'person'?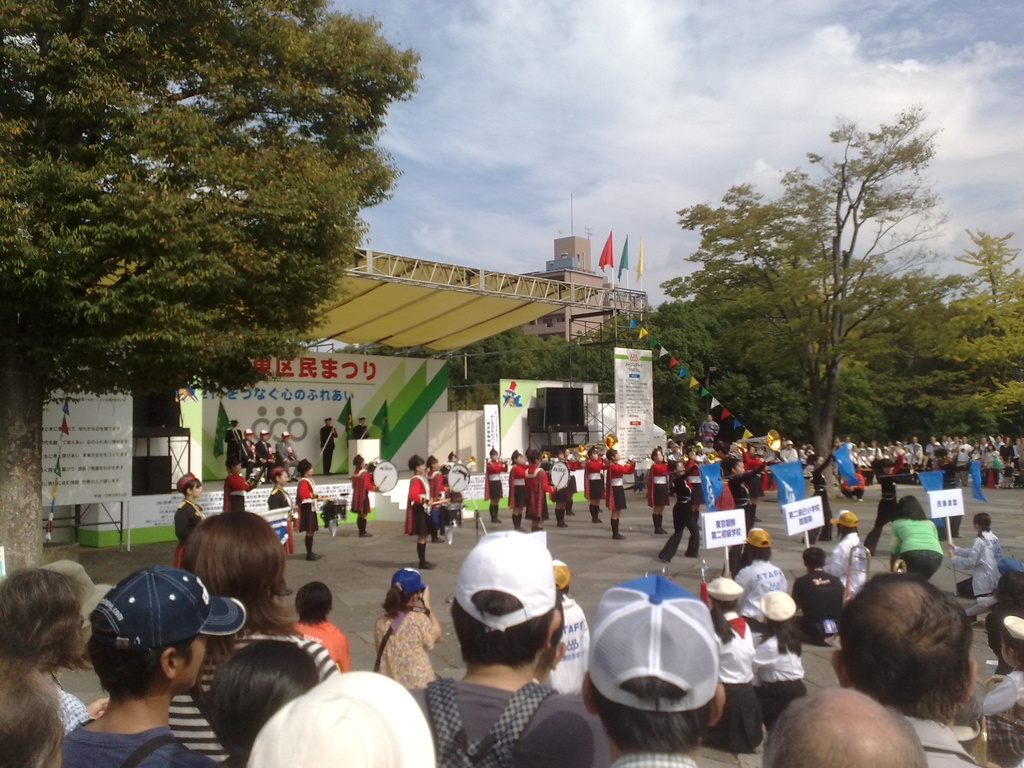
pyautogui.locateOnScreen(582, 577, 721, 767)
